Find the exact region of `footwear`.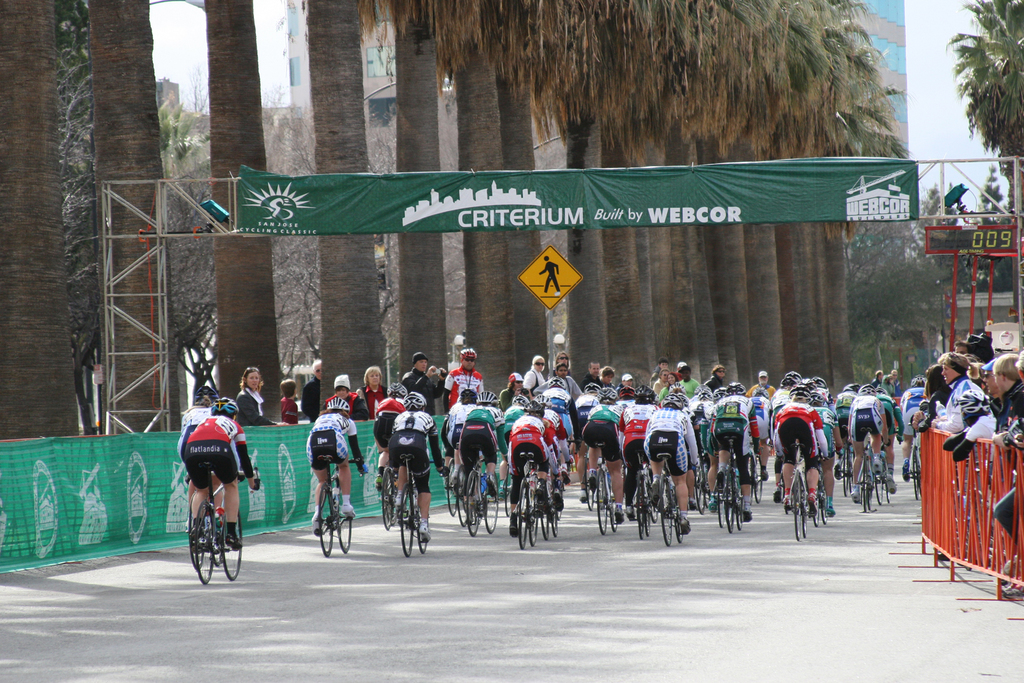
Exact region: 831/461/844/479.
